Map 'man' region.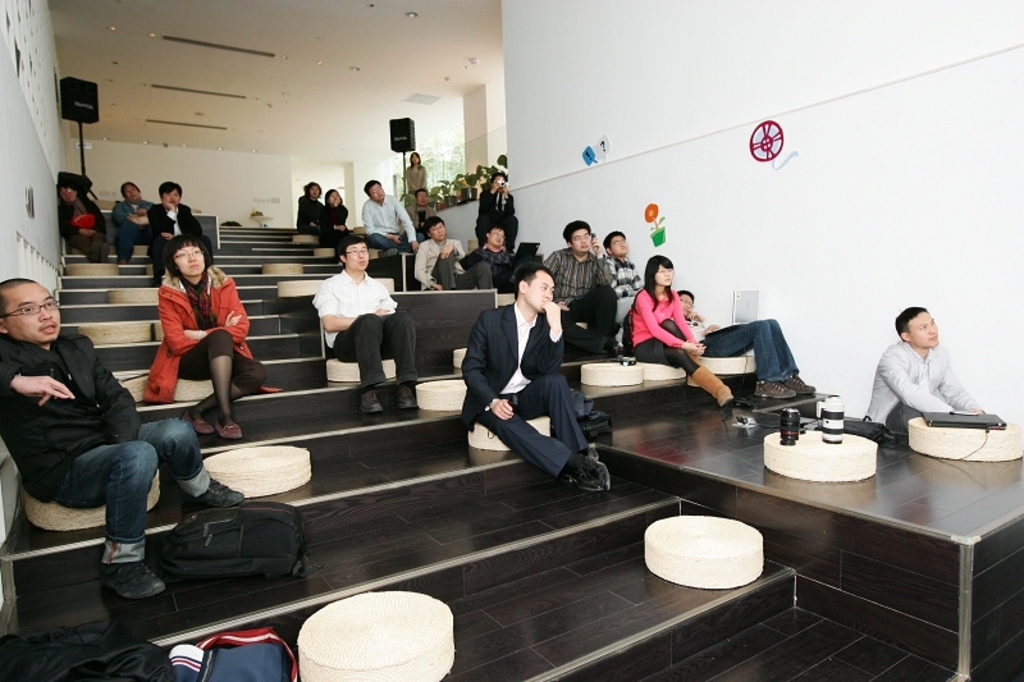
Mapped to box=[864, 303, 987, 438].
